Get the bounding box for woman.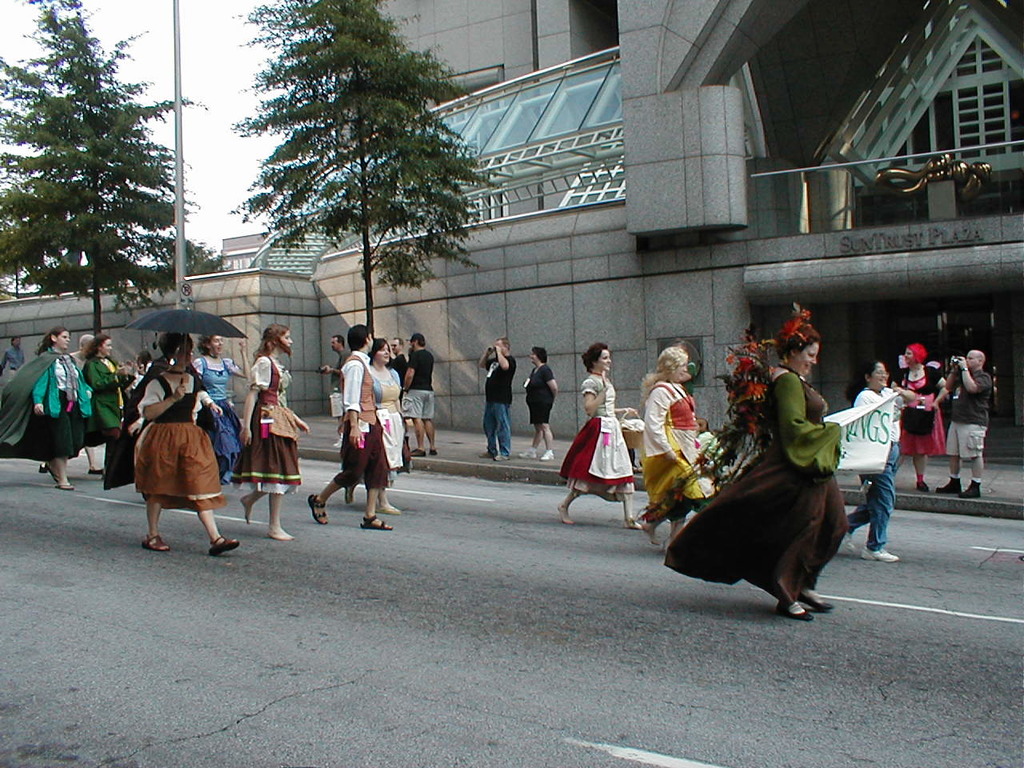
335 335 401 516.
